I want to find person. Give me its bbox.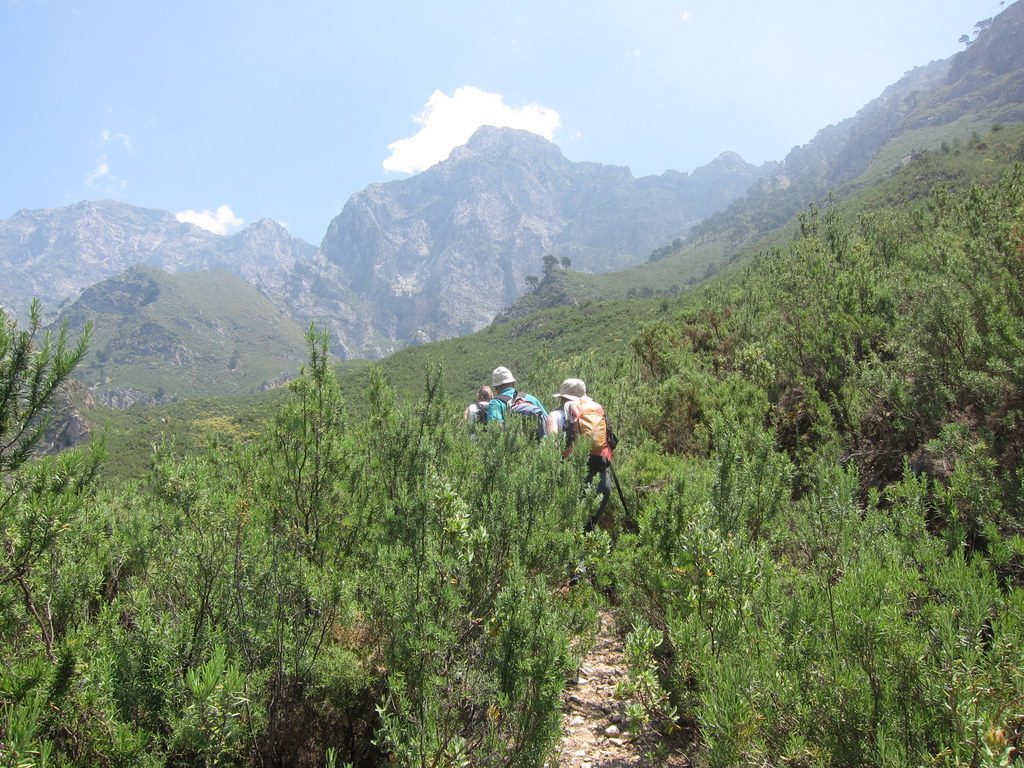
bbox(559, 378, 631, 543).
